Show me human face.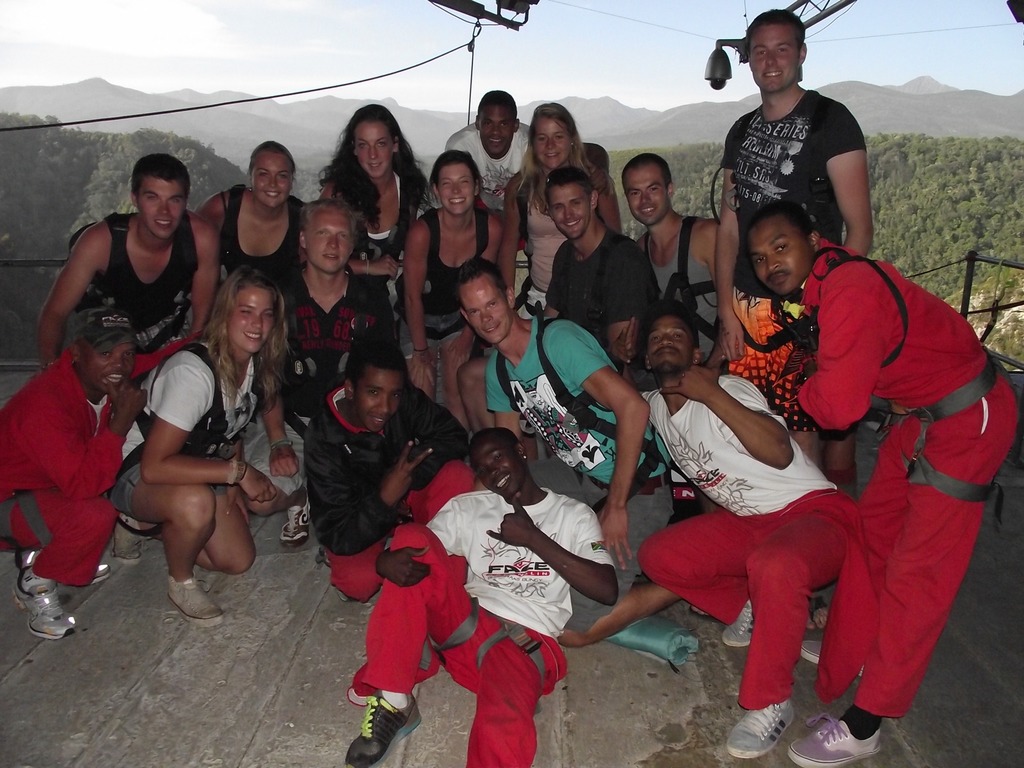
human face is here: [251,151,296,201].
